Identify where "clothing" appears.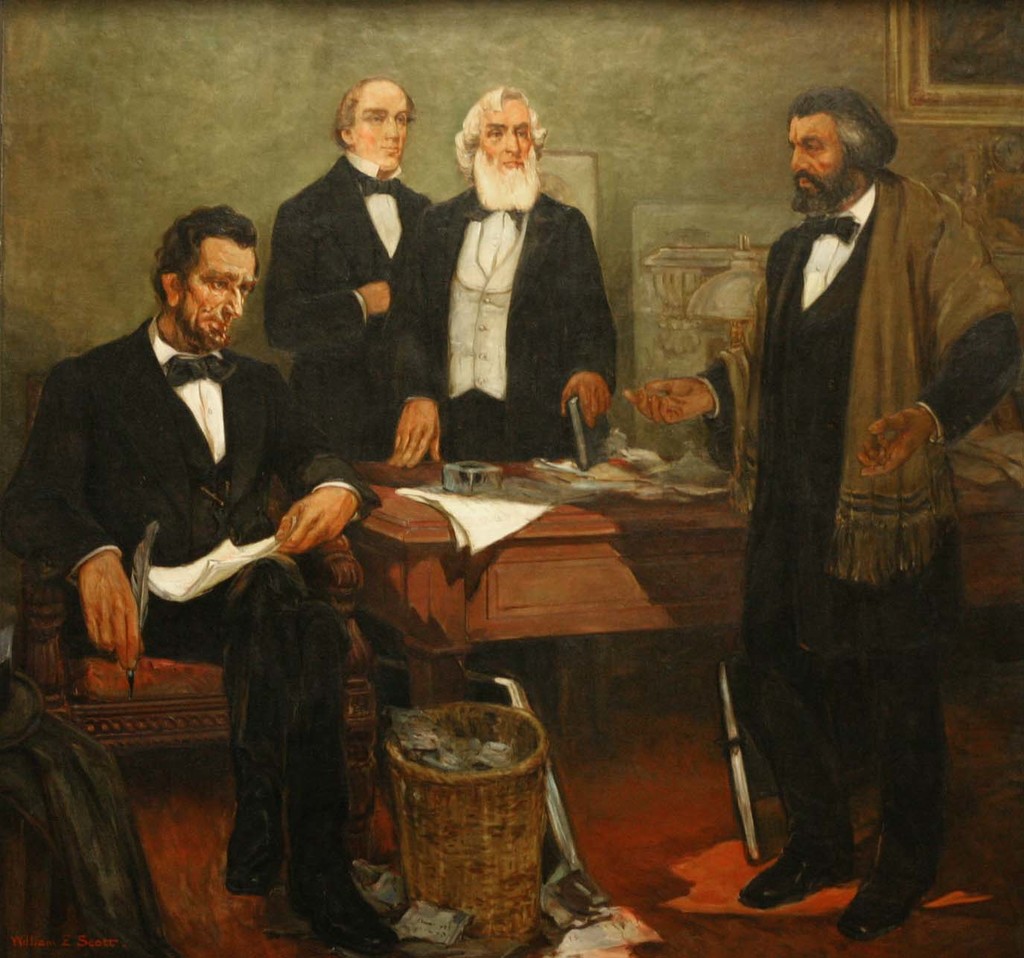
Appears at rect(385, 178, 626, 711).
